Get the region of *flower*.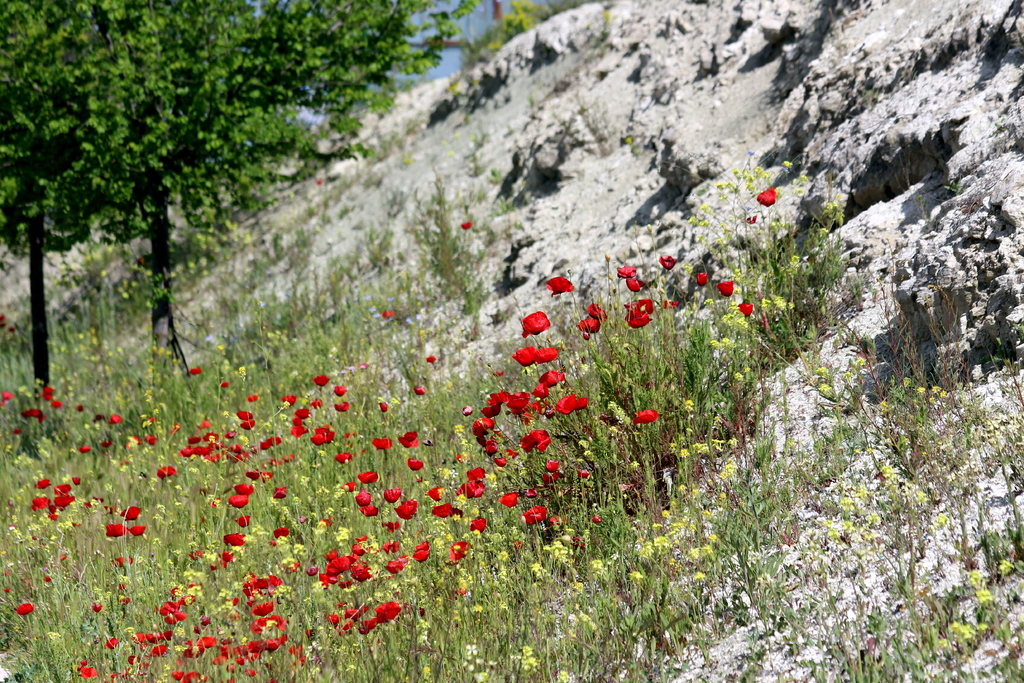
bbox=[156, 465, 179, 482].
